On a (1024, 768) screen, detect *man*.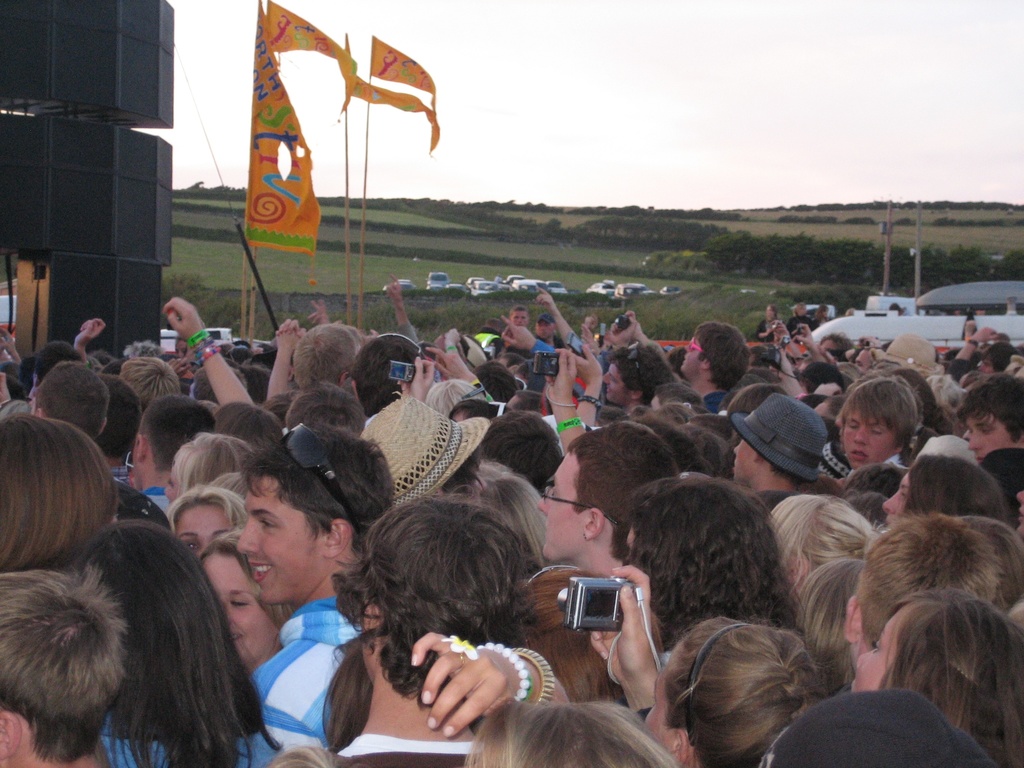
l=537, t=425, r=678, b=577.
